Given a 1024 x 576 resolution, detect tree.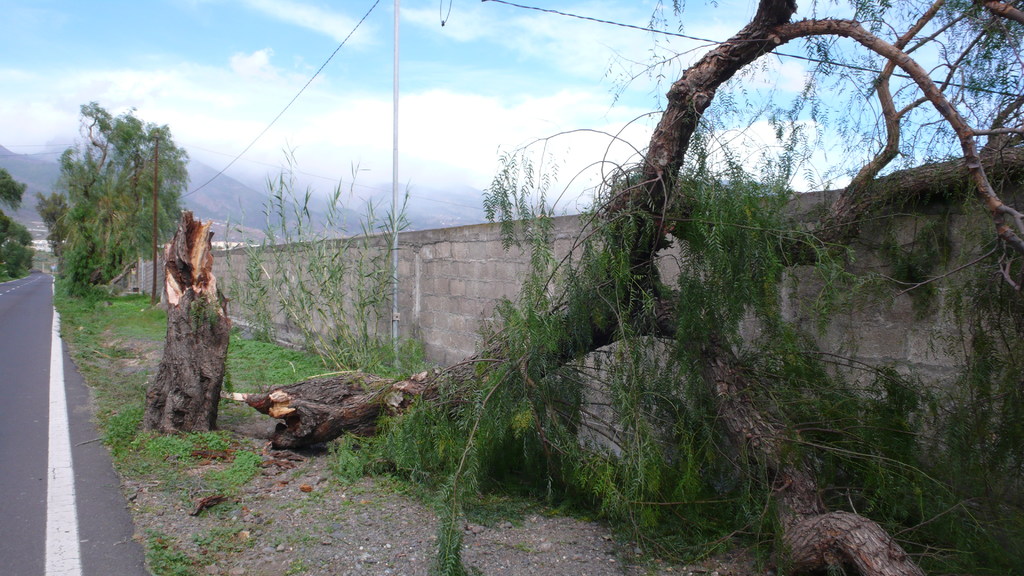
[x1=0, y1=213, x2=35, y2=246].
